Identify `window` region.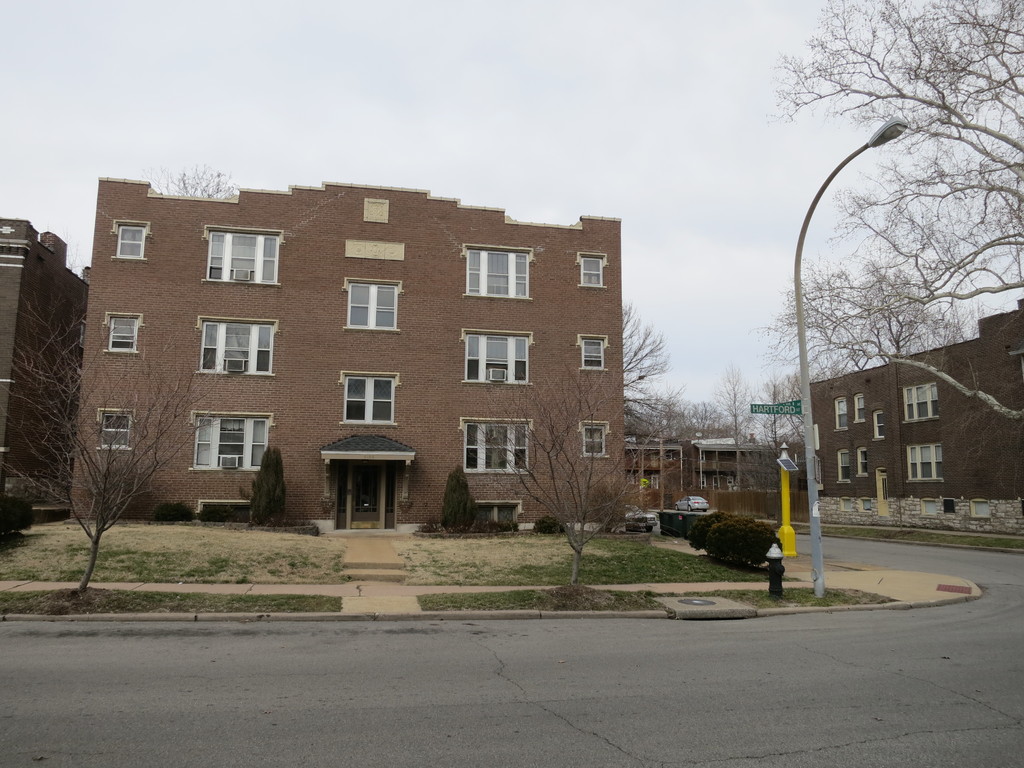
Region: [x1=452, y1=323, x2=539, y2=390].
